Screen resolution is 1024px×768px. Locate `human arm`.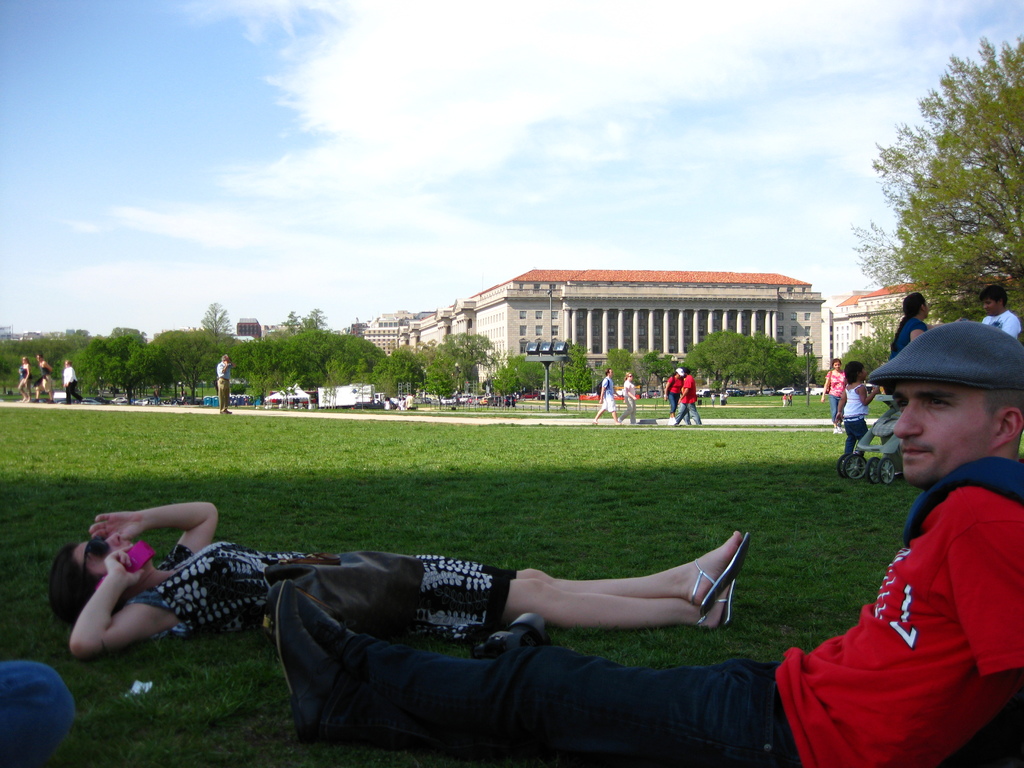
[678, 377, 691, 397].
